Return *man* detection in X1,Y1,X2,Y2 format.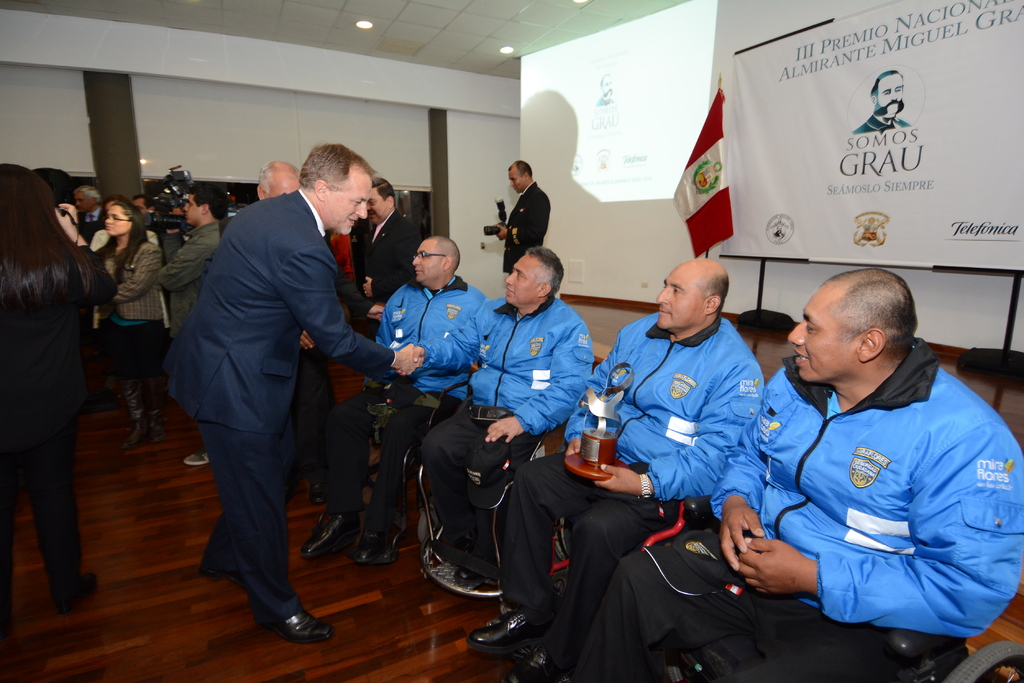
491,158,550,276.
